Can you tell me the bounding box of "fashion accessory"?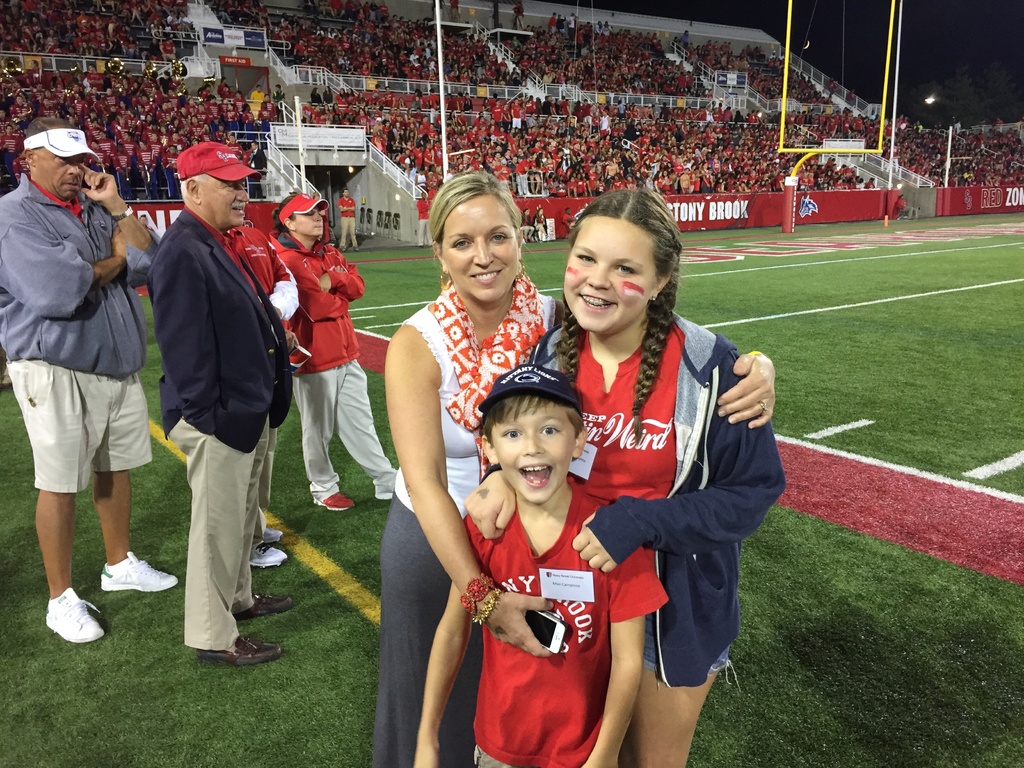
BBox(758, 399, 768, 414).
